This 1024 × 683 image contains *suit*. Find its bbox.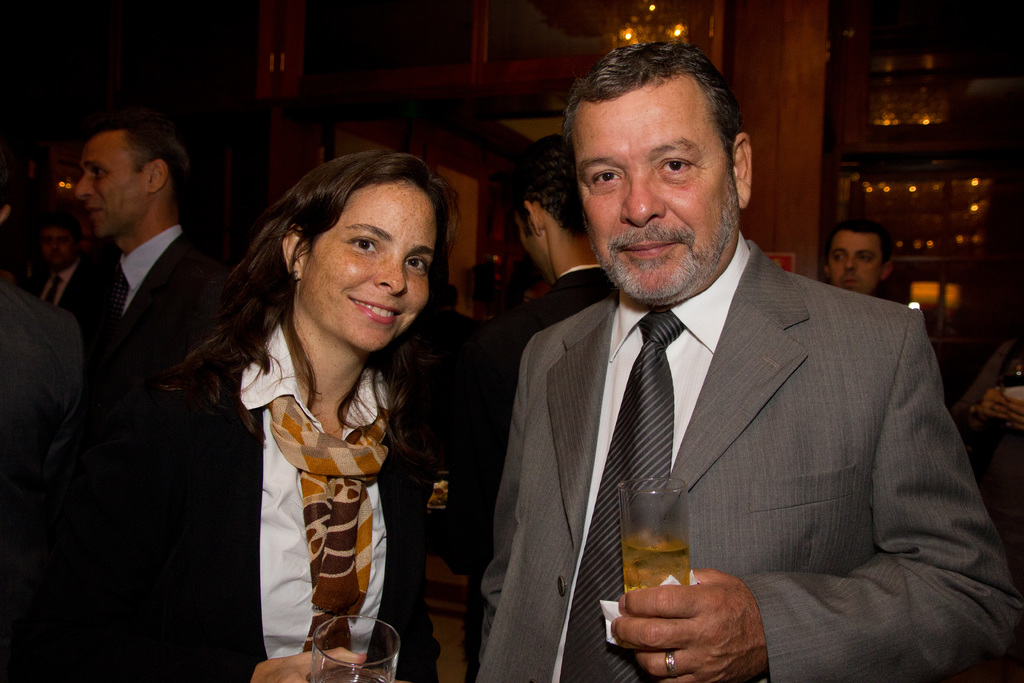
left=35, top=259, right=101, bottom=325.
